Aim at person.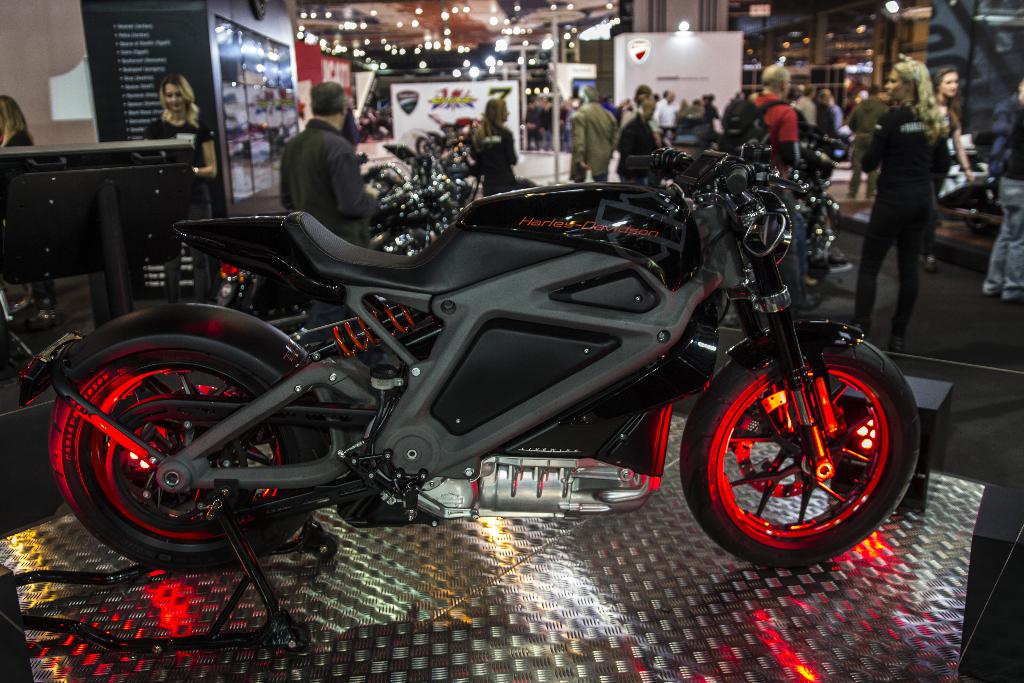
Aimed at bbox=[853, 59, 948, 358].
